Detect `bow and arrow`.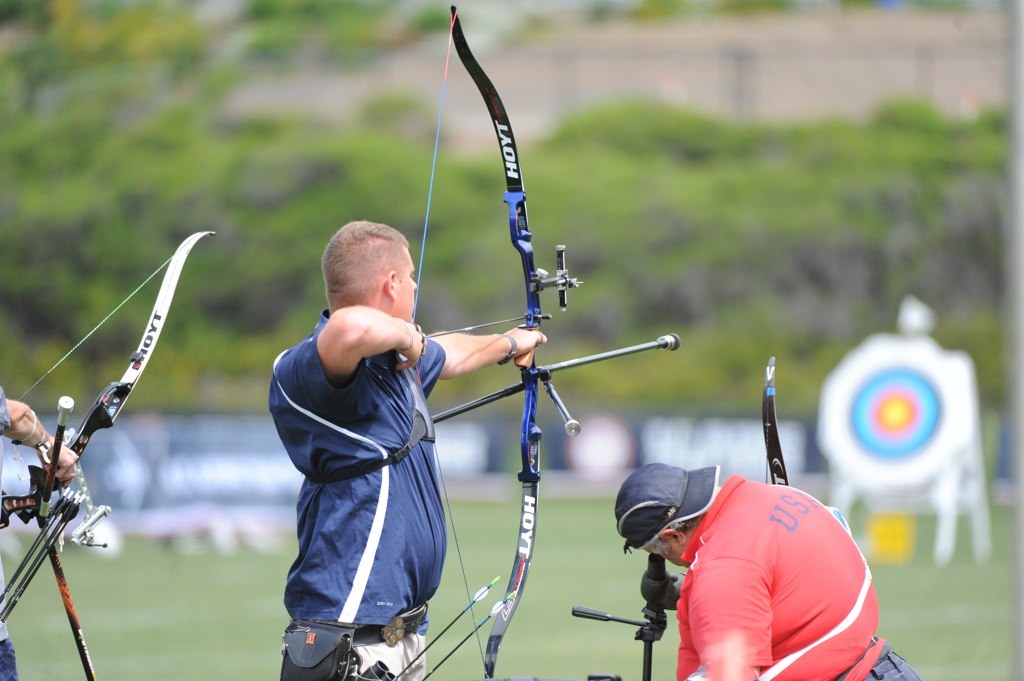
Detected at select_region(571, 356, 789, 680).
